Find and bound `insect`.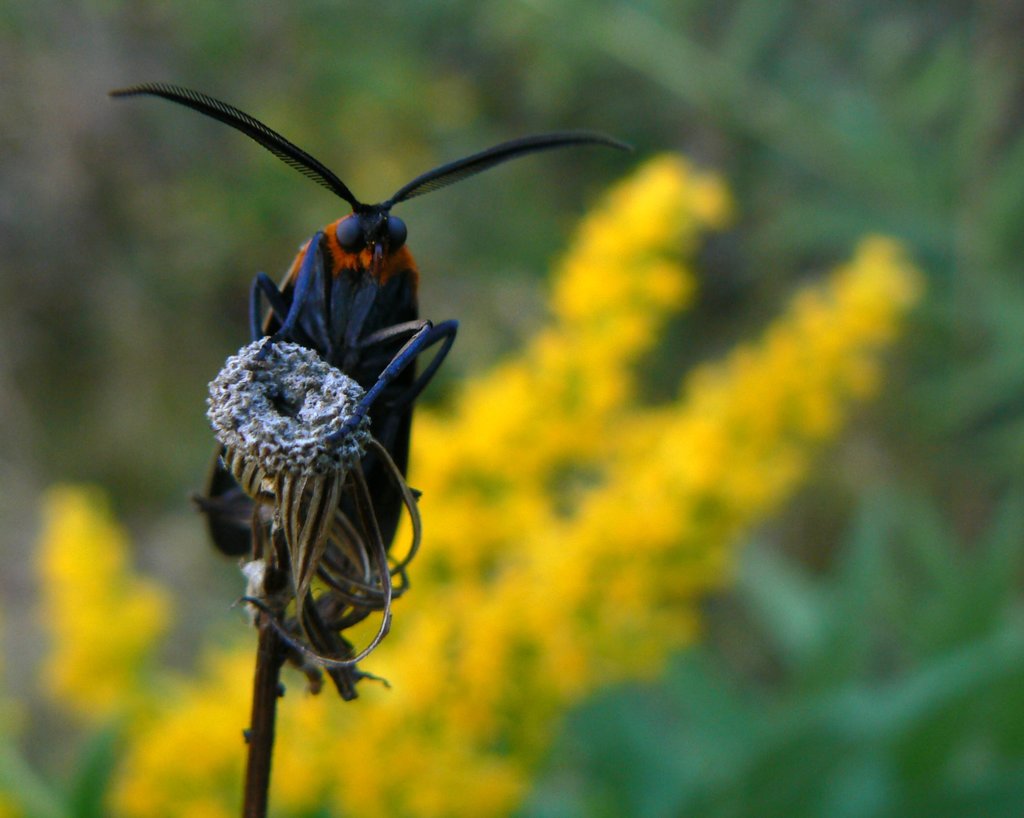
Bound: crop(106, 74, 635, 569).
